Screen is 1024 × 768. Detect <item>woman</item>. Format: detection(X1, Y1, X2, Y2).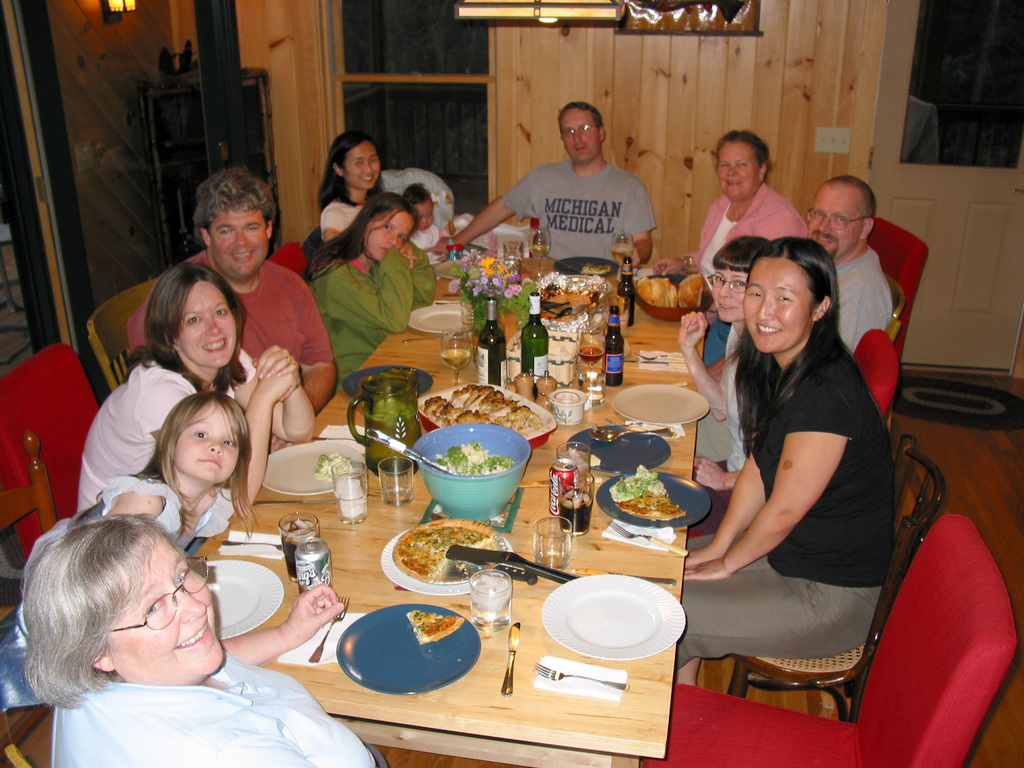
detection(80, 262, 318, 511).
